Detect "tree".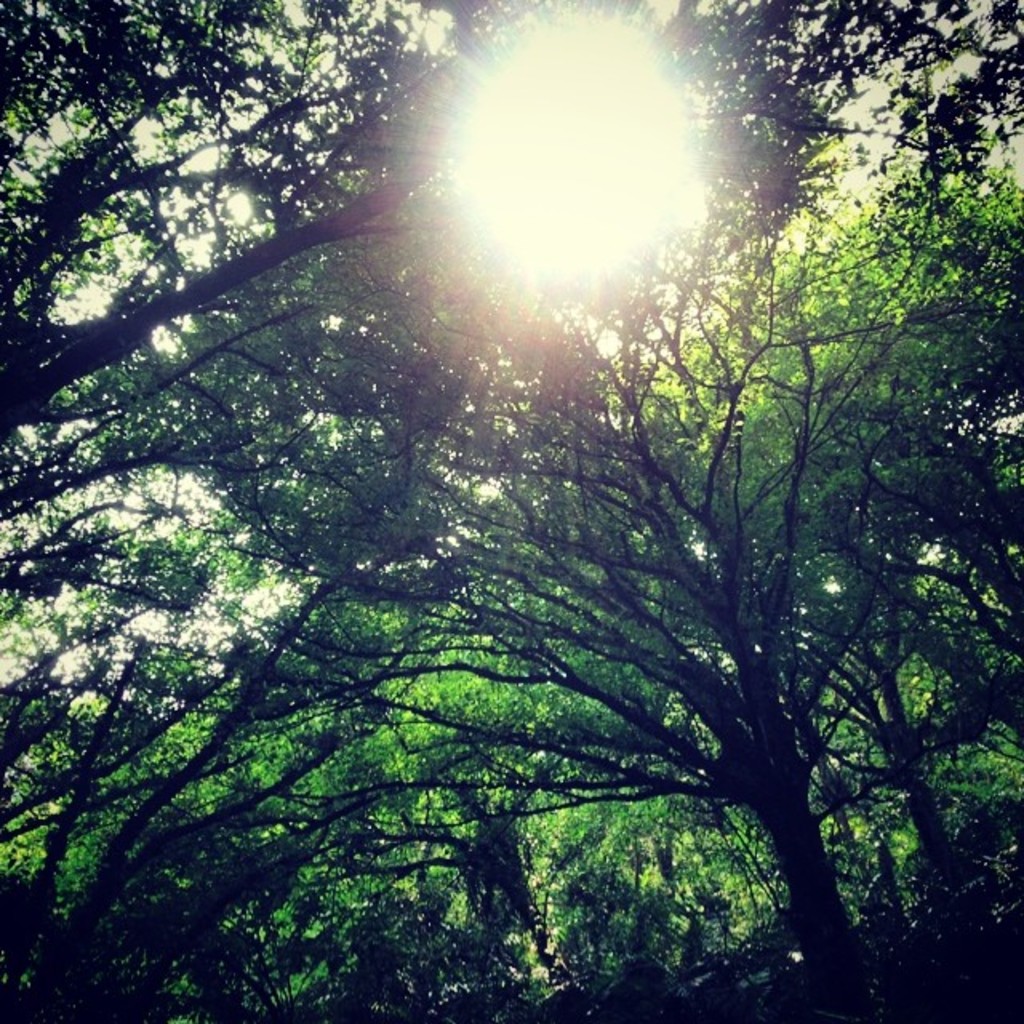
Detected at x1=766 y1=0 x2=1010 y2=179.
